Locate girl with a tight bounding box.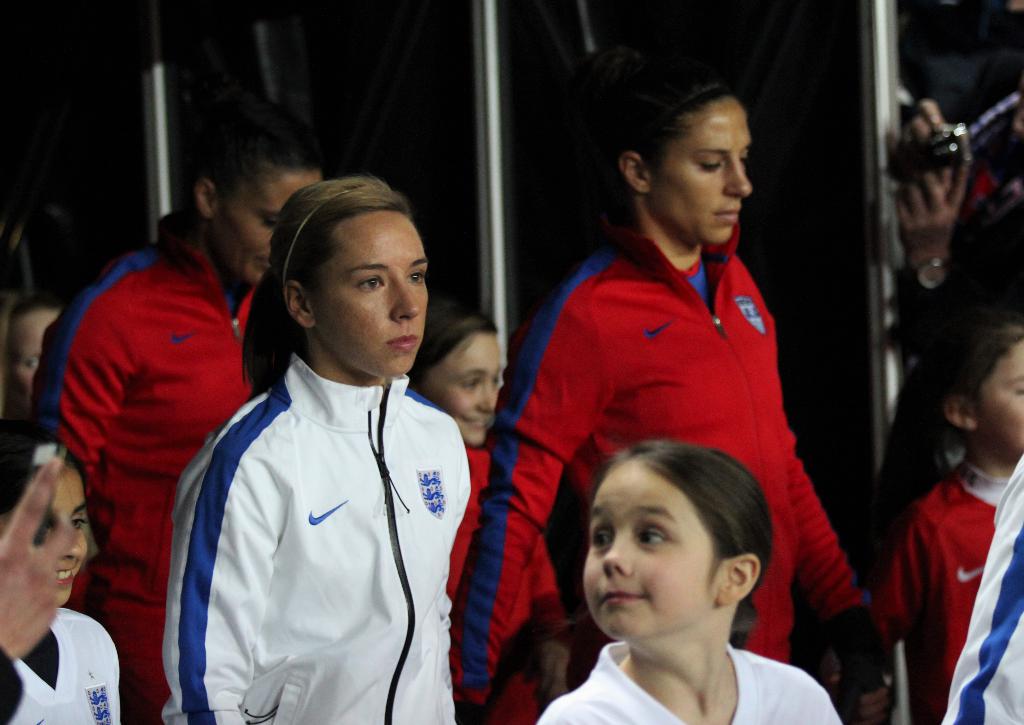
l=0, t=418, r=118, b=724.
